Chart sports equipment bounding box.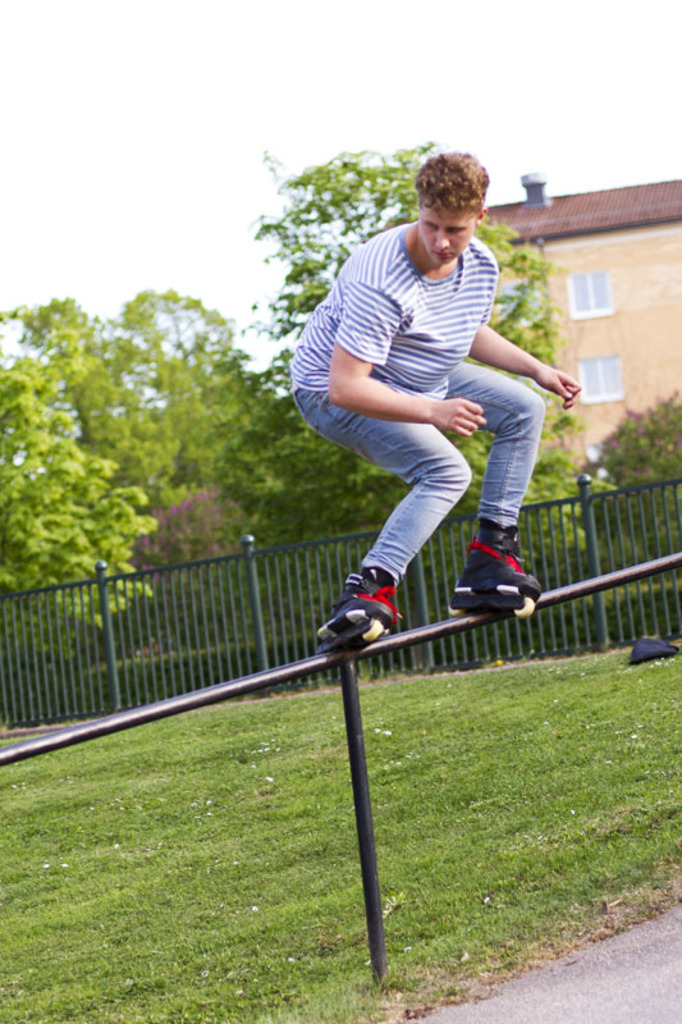
Charted: [447,521,546,620].
